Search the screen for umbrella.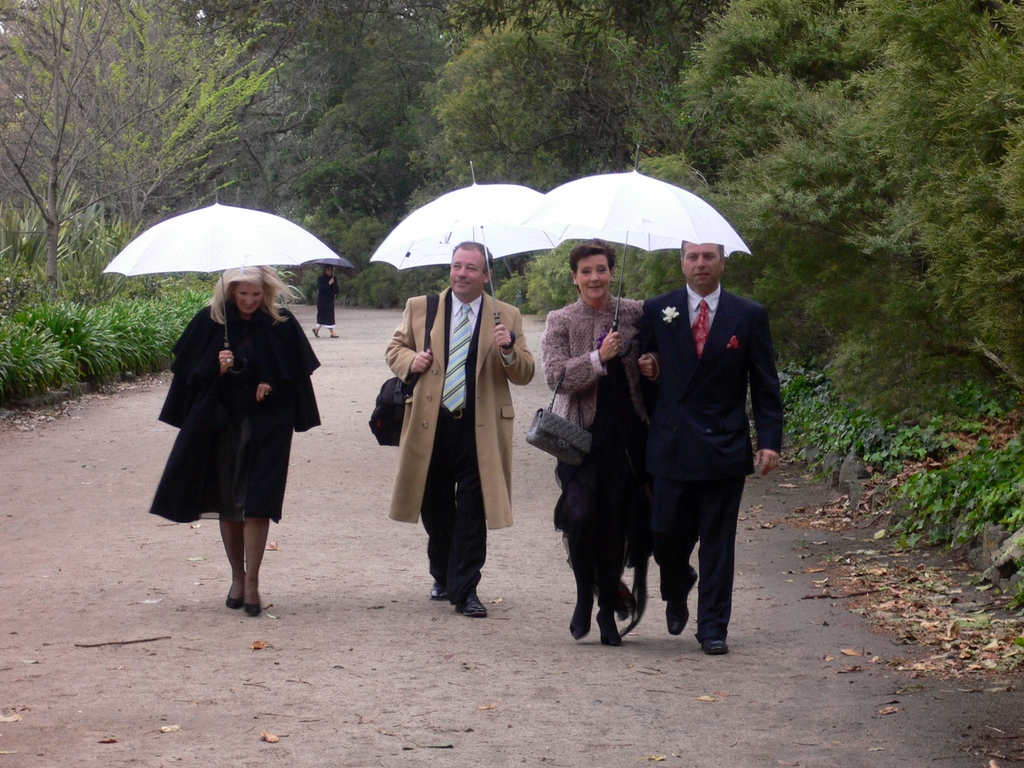
Found at 102:178:353:376.
